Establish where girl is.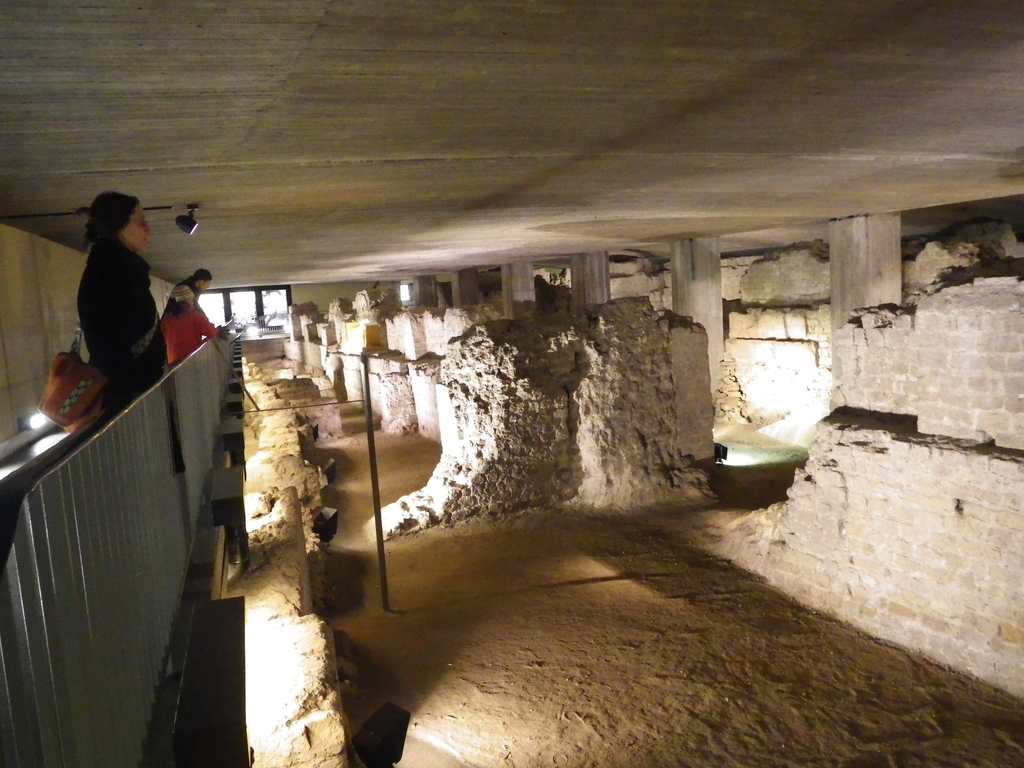
Established at (left=74, top=188, right=169, bottom=410).
